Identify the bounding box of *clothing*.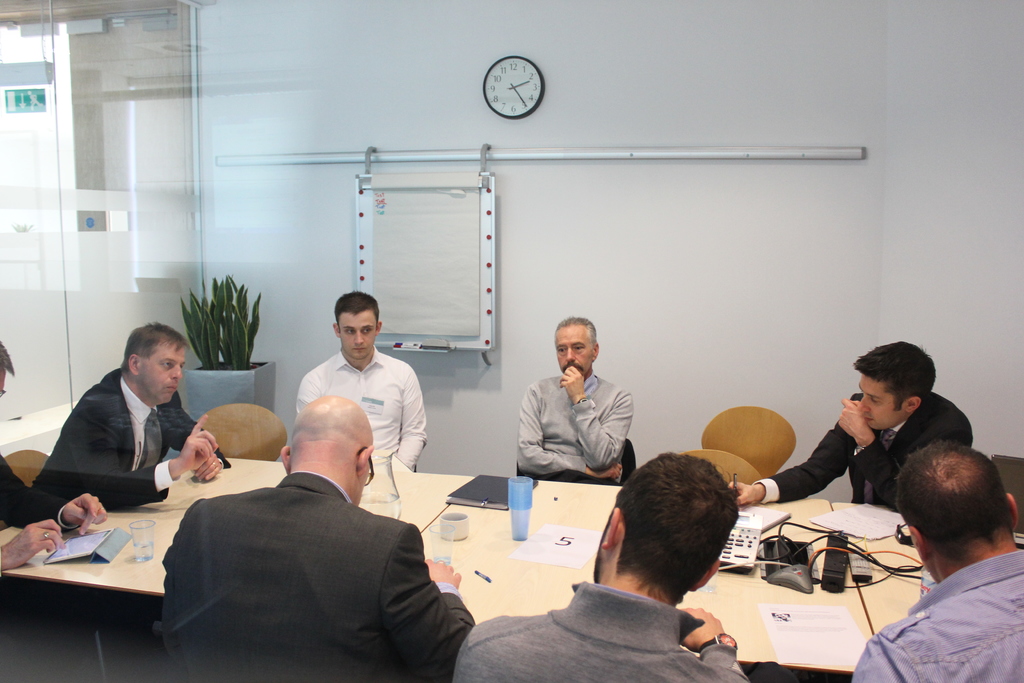
296 349 431 469.
